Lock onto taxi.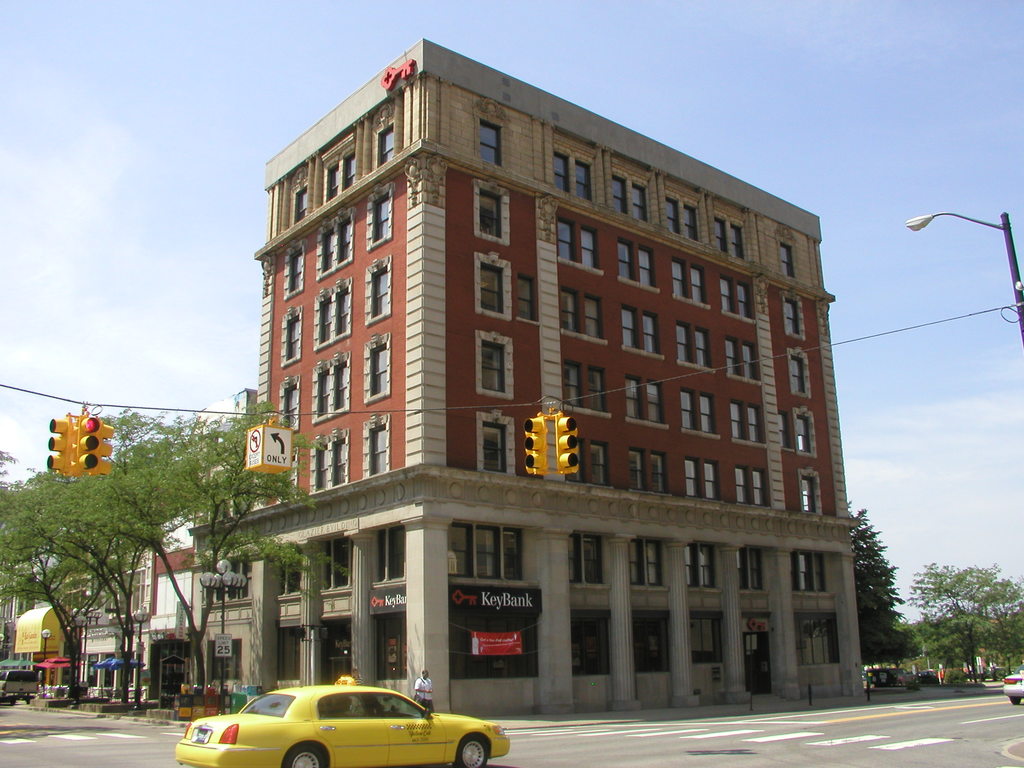
Locked: [187,691,484,767].
